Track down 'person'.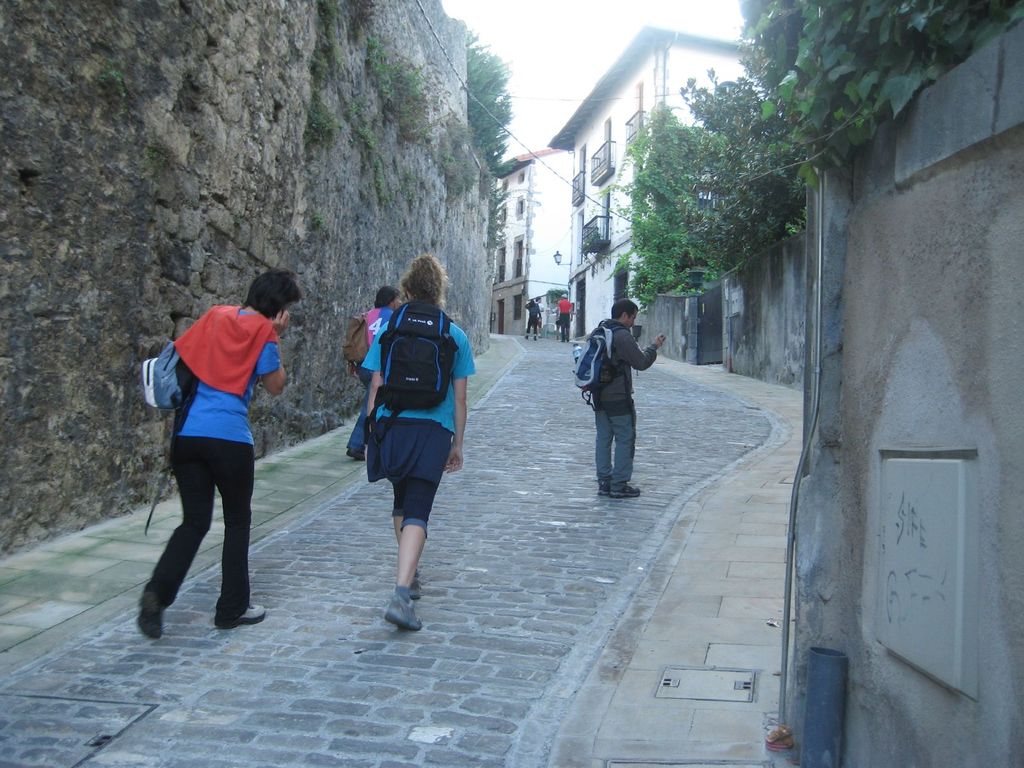
Tracked to bbox(136, 266, 298, 642).
